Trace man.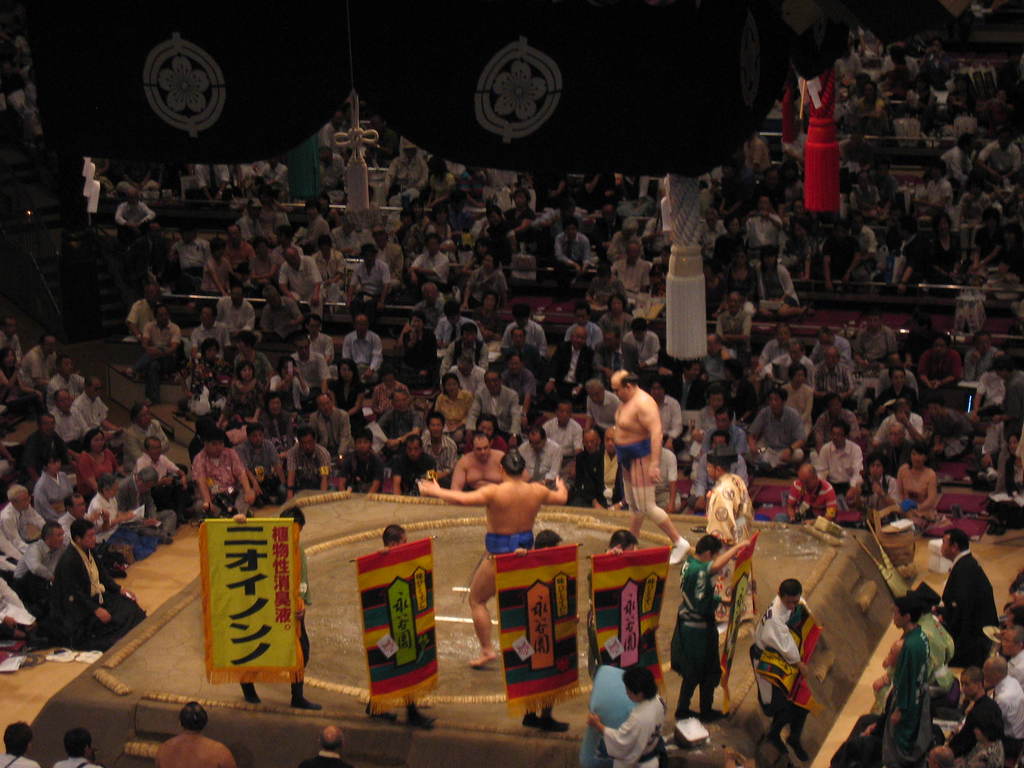
Traced to <box>770,462,852,527</box>.
